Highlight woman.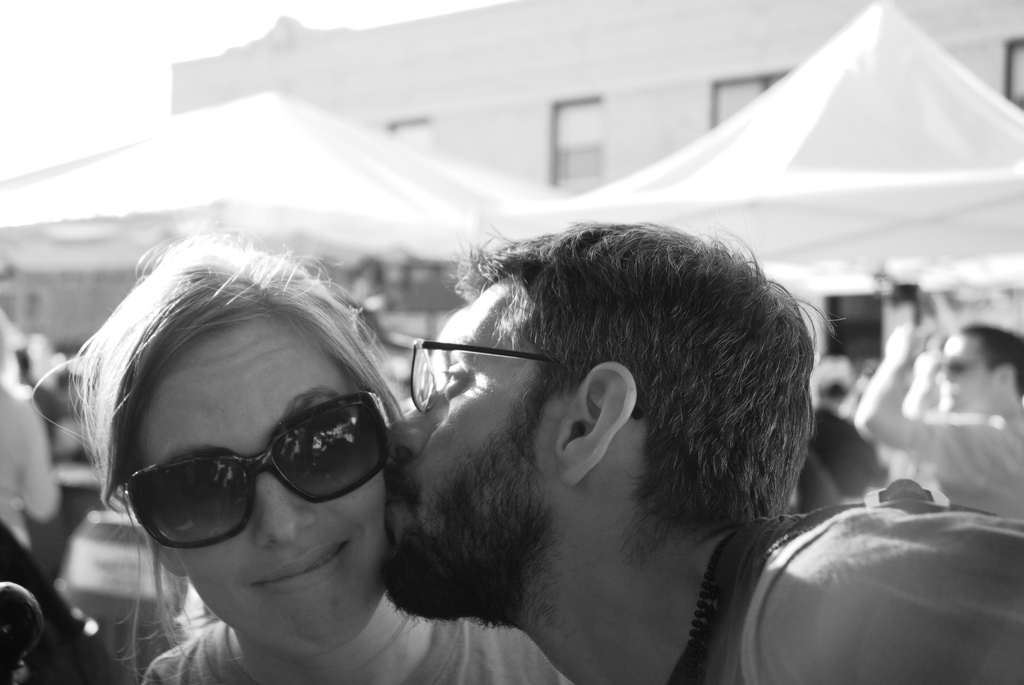
Highlighted region: 40,204,526,684.
